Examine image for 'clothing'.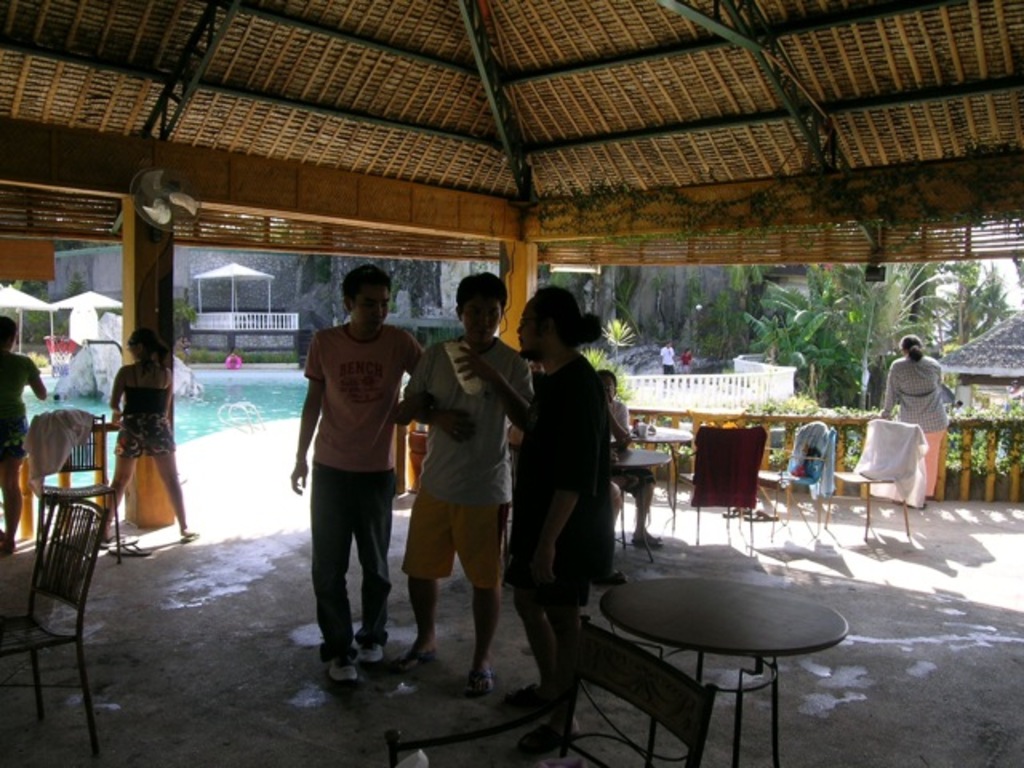
Examination result: box=[112, 365, 182, 453].
